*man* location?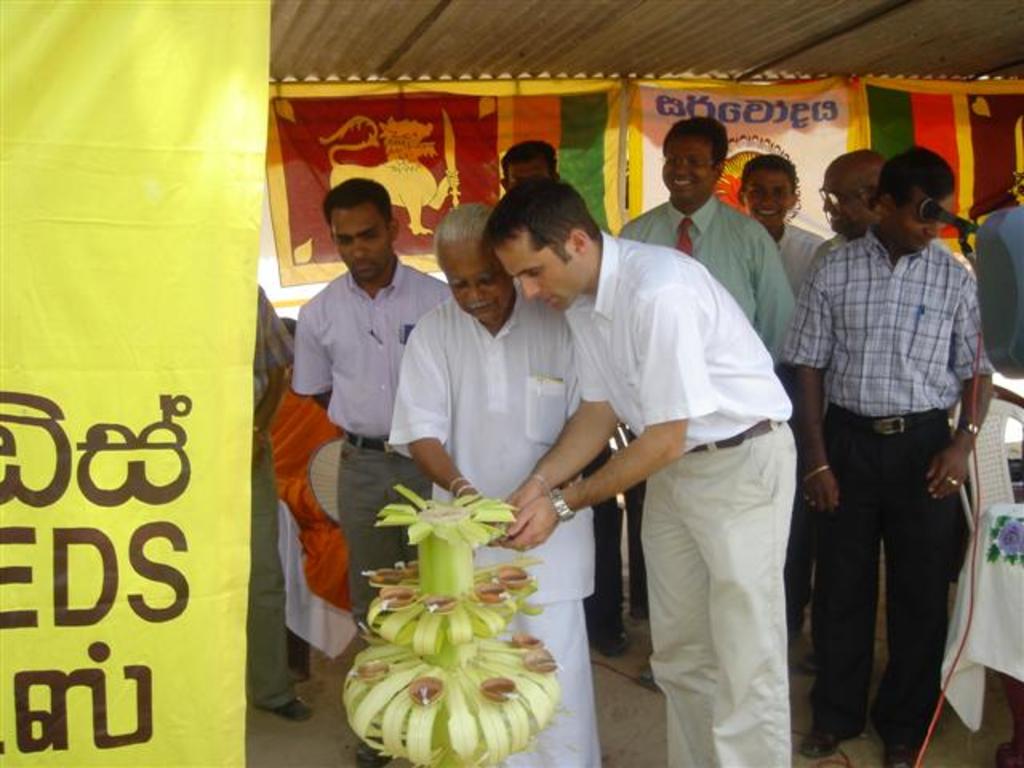
787 138 894 323
